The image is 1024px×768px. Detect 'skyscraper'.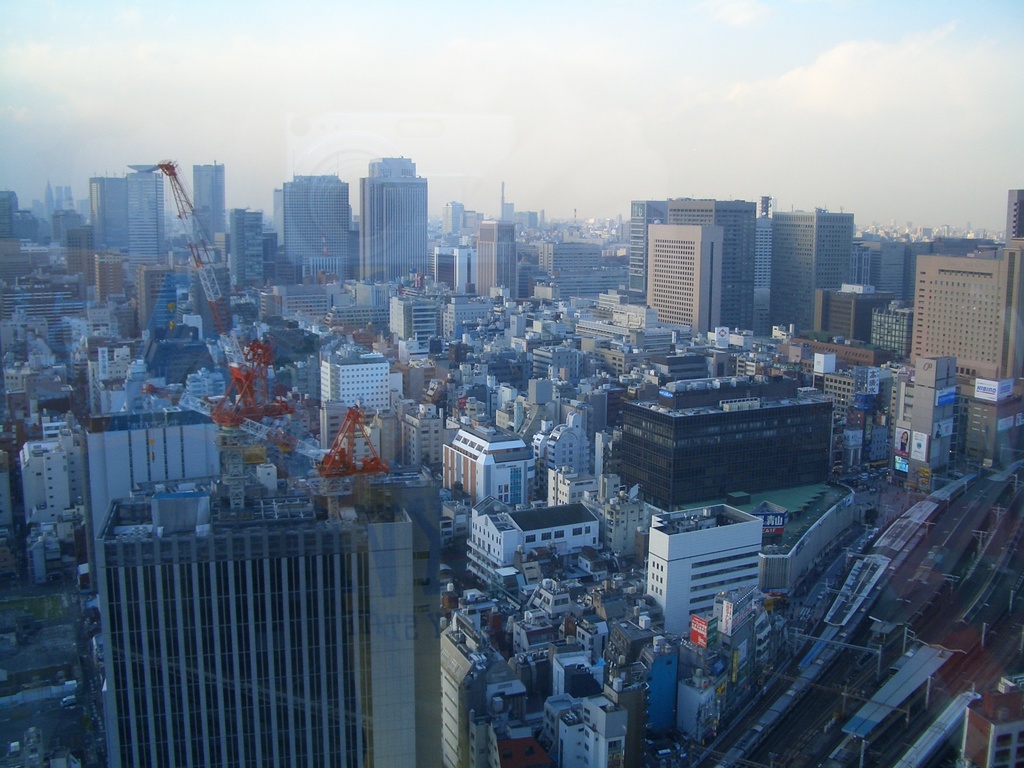
Detection: locate(912, 259, 1023, 399).
